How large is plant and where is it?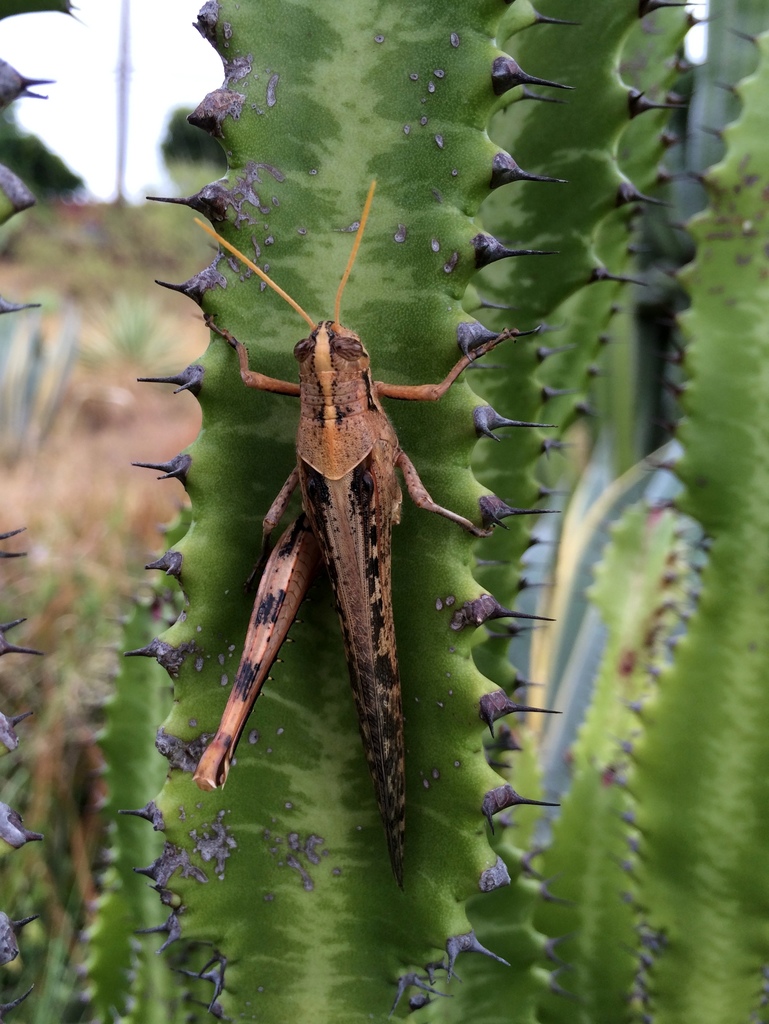
Bounding box: <region>0, 0, 225, 1022</region>.
